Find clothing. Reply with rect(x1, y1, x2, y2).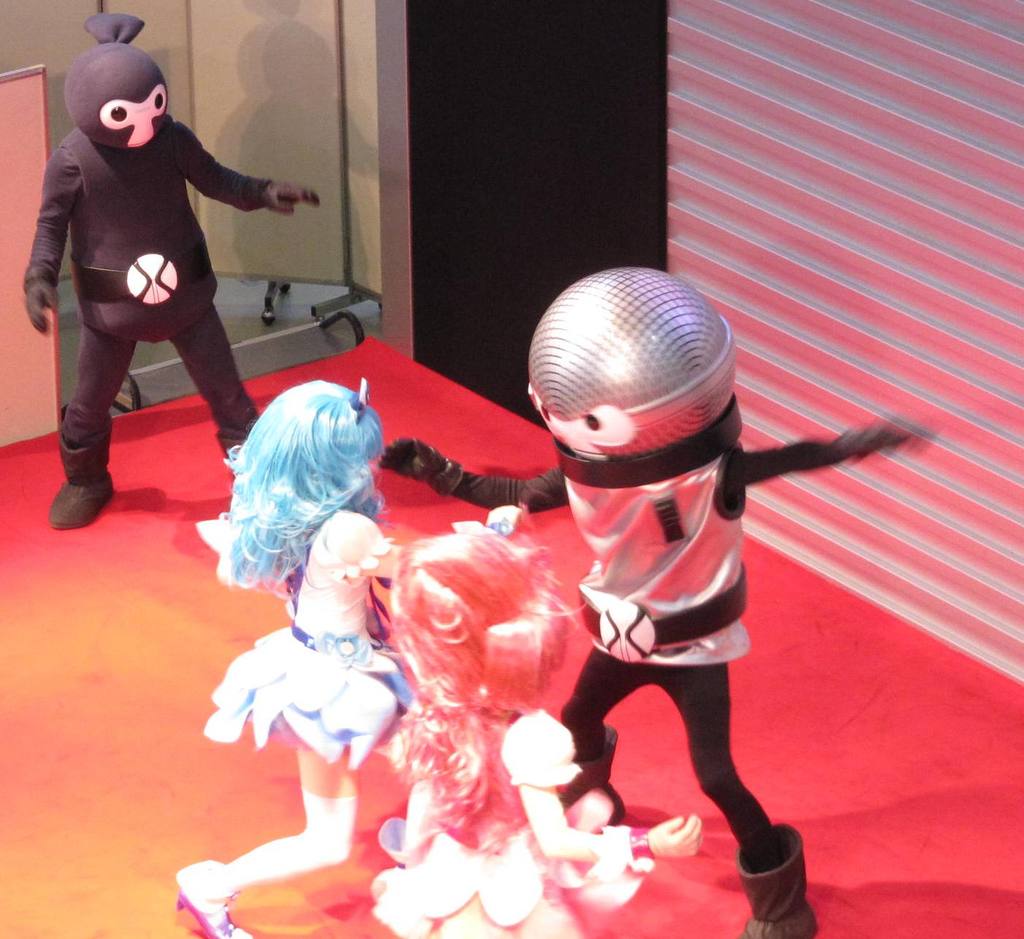
rect(428, 444, 823, 875).
